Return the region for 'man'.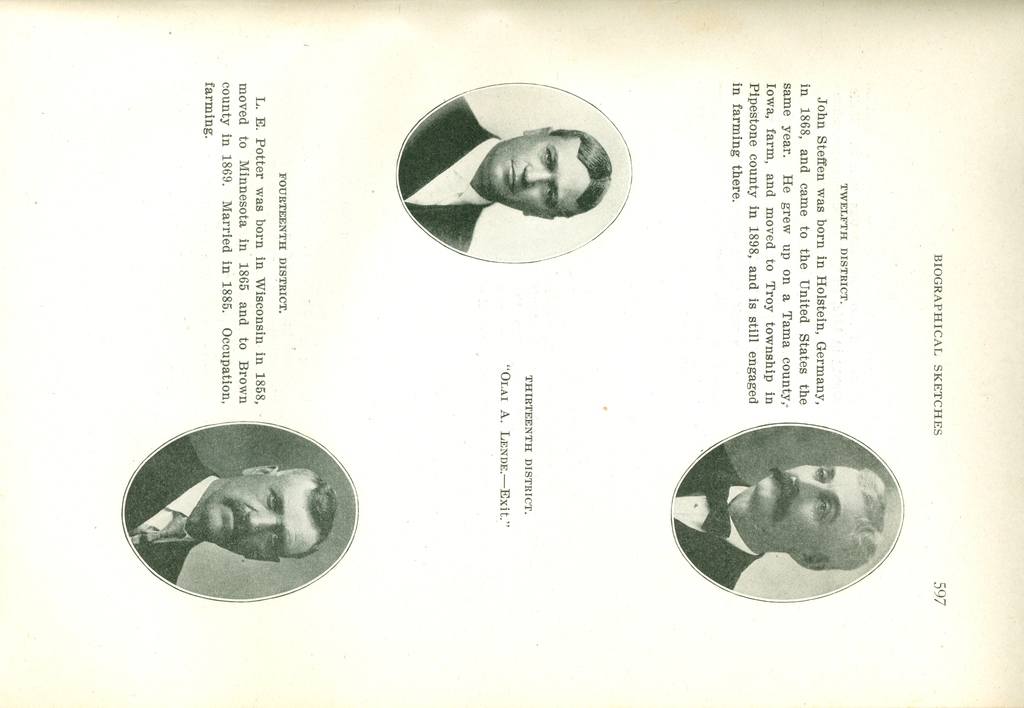
select_region(669, 443, 884, 590).
